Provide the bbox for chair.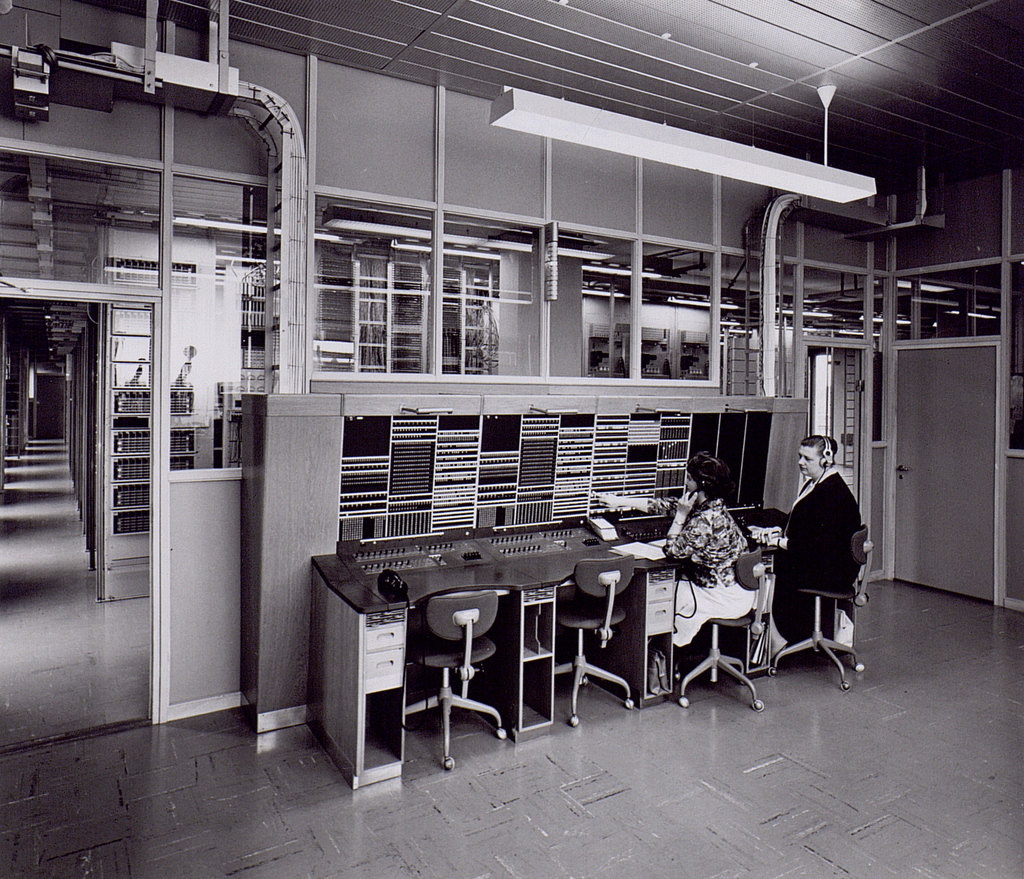
bbox=[554, 547, 643, 729].
